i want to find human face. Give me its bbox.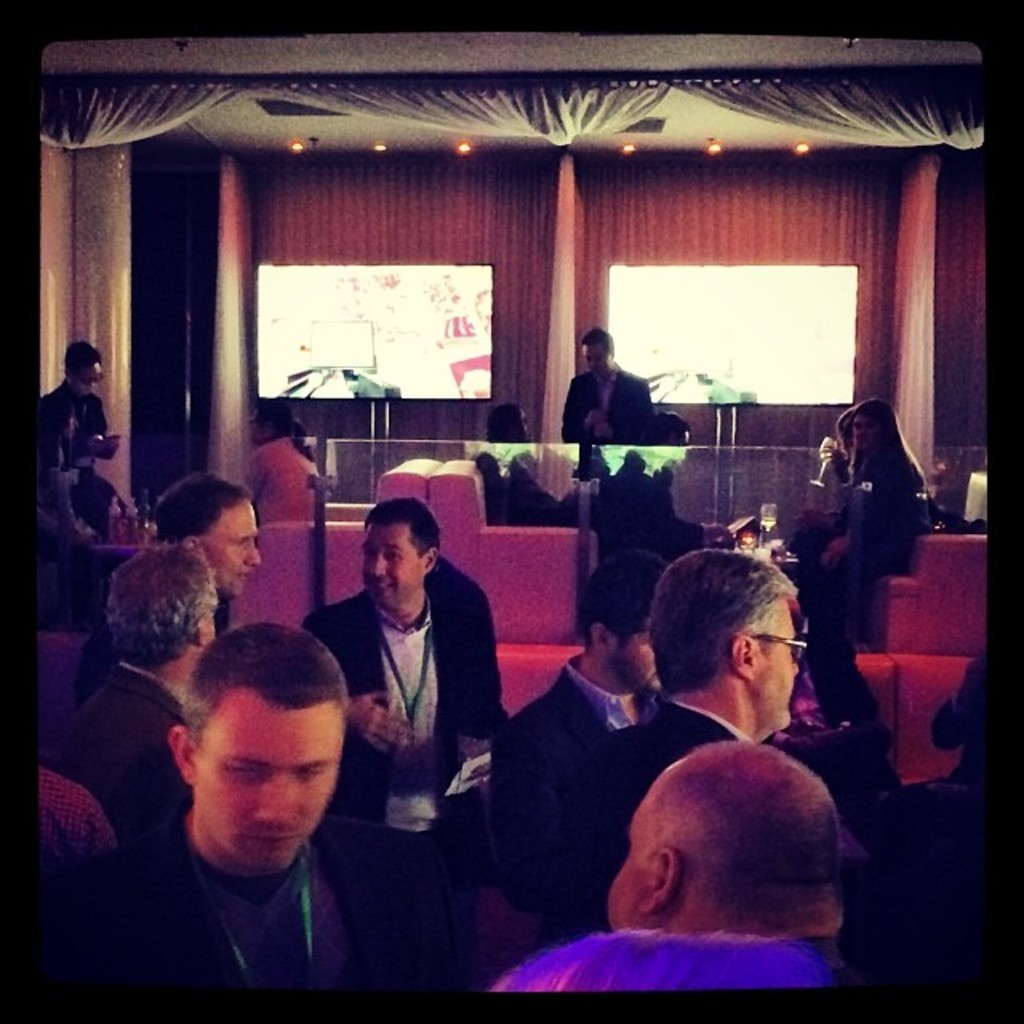
602,790,666,917.
